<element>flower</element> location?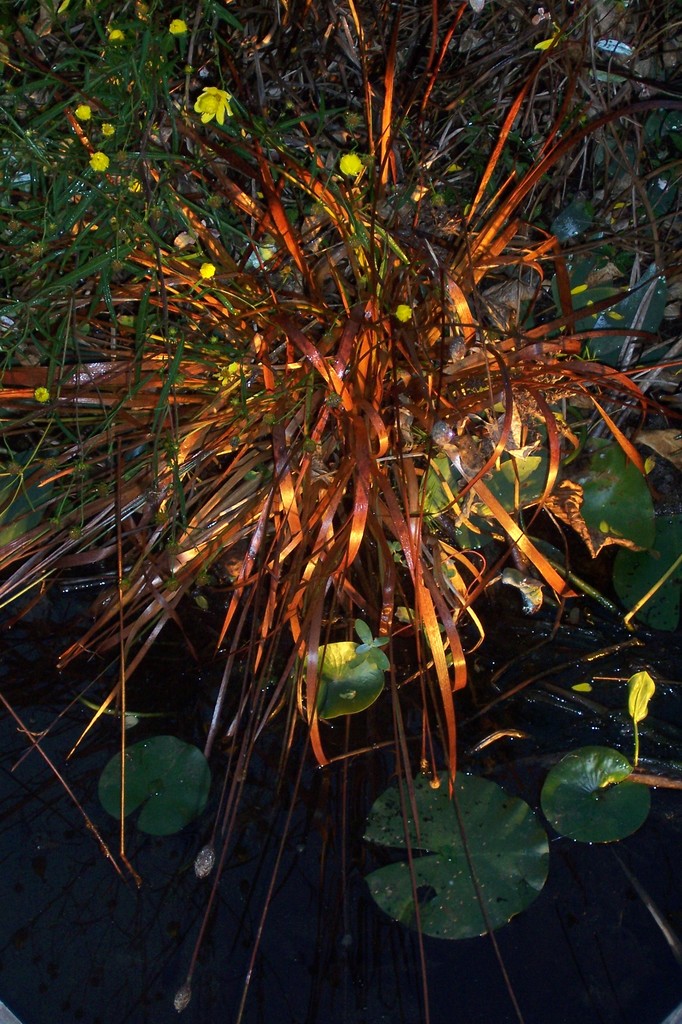
[left=170, top=19, right=189, bottom=36]
